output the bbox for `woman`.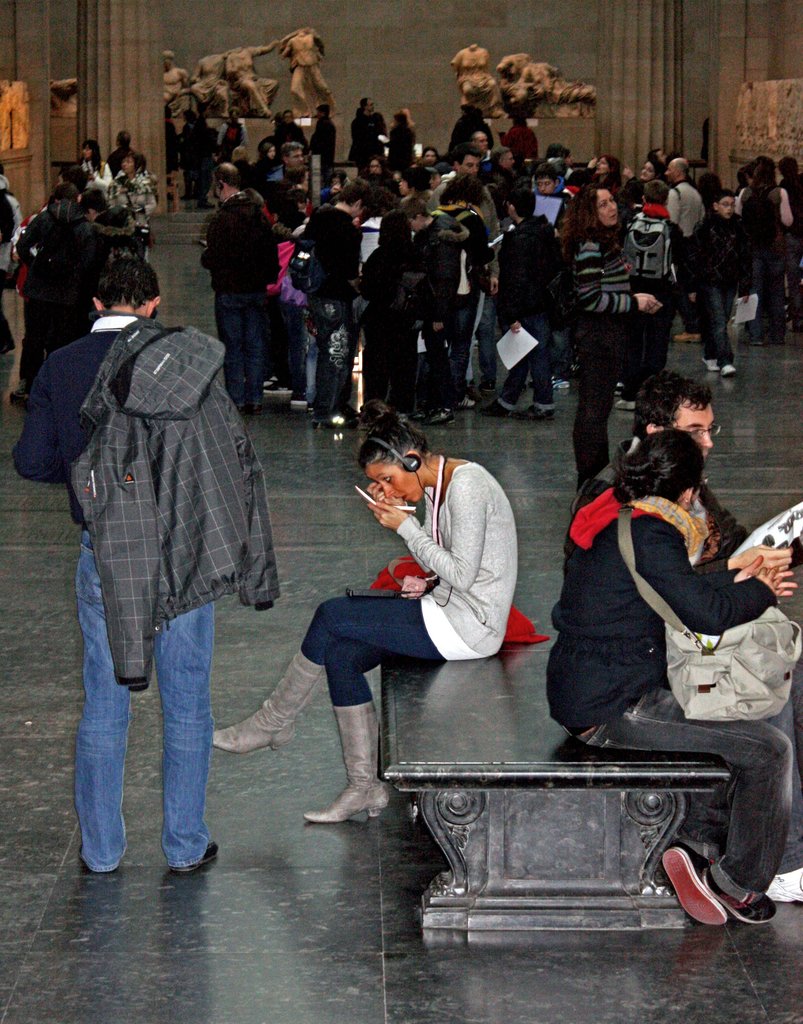
detection(545, 428, 797, 928).
